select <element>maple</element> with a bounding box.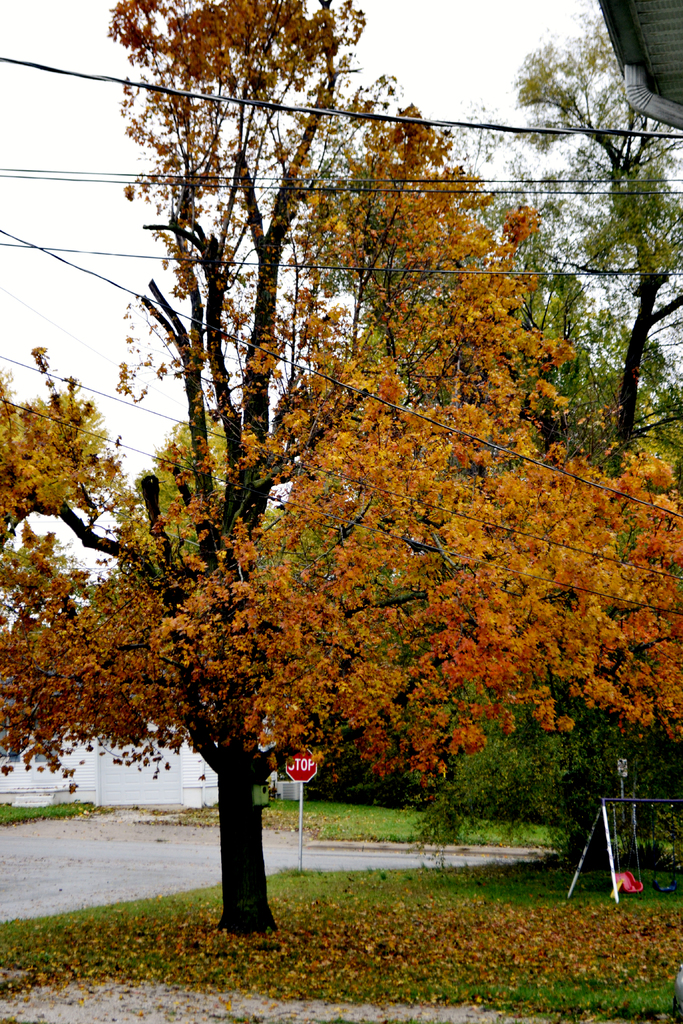
box=[1, 0, 679, 932].
